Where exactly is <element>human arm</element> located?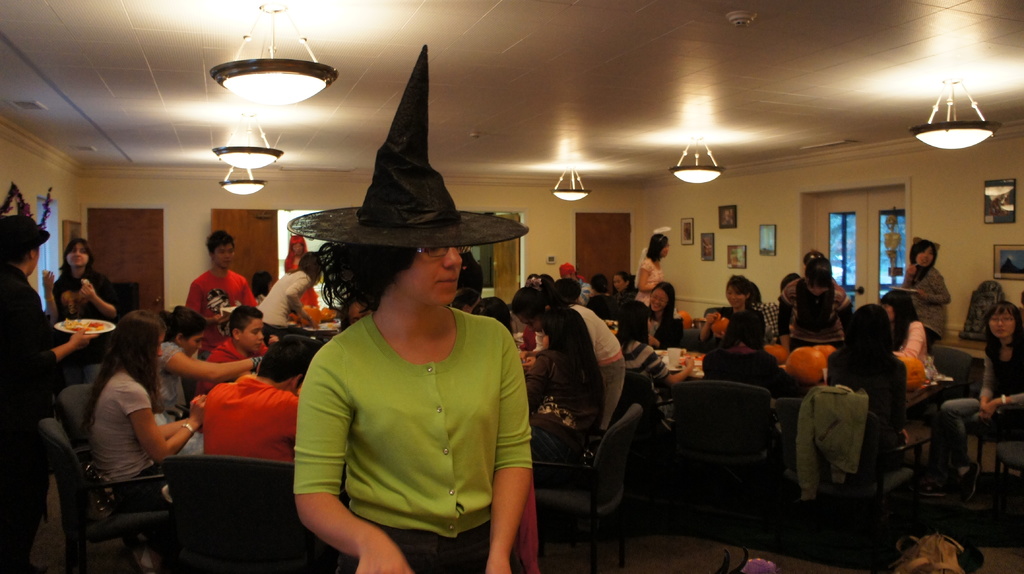
Its bounding box is locate(5, 287, 99, 371).
